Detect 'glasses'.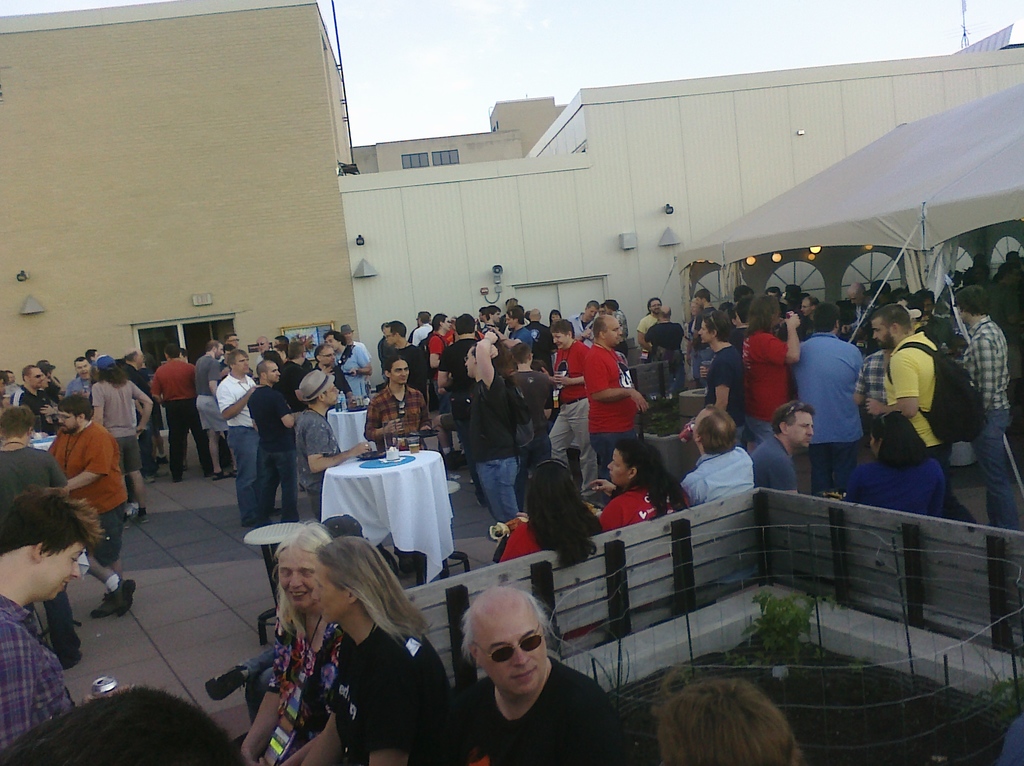
Detected at [left=470, top=626, right=547, bottom=667].
